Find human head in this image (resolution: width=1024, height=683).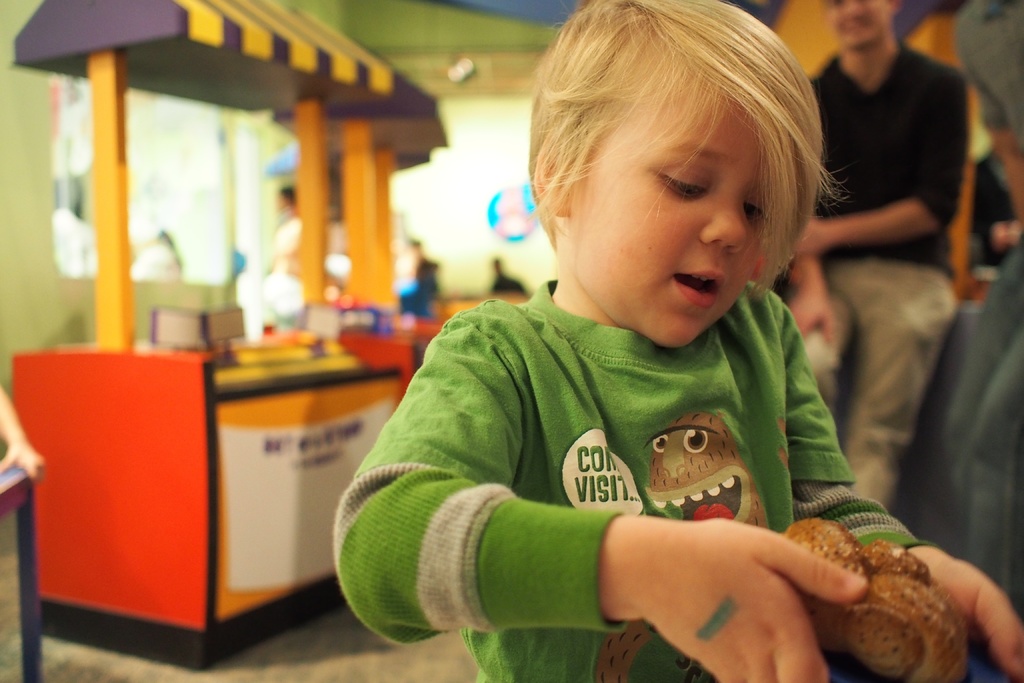
l=515, t=0, r=854, b=343.
